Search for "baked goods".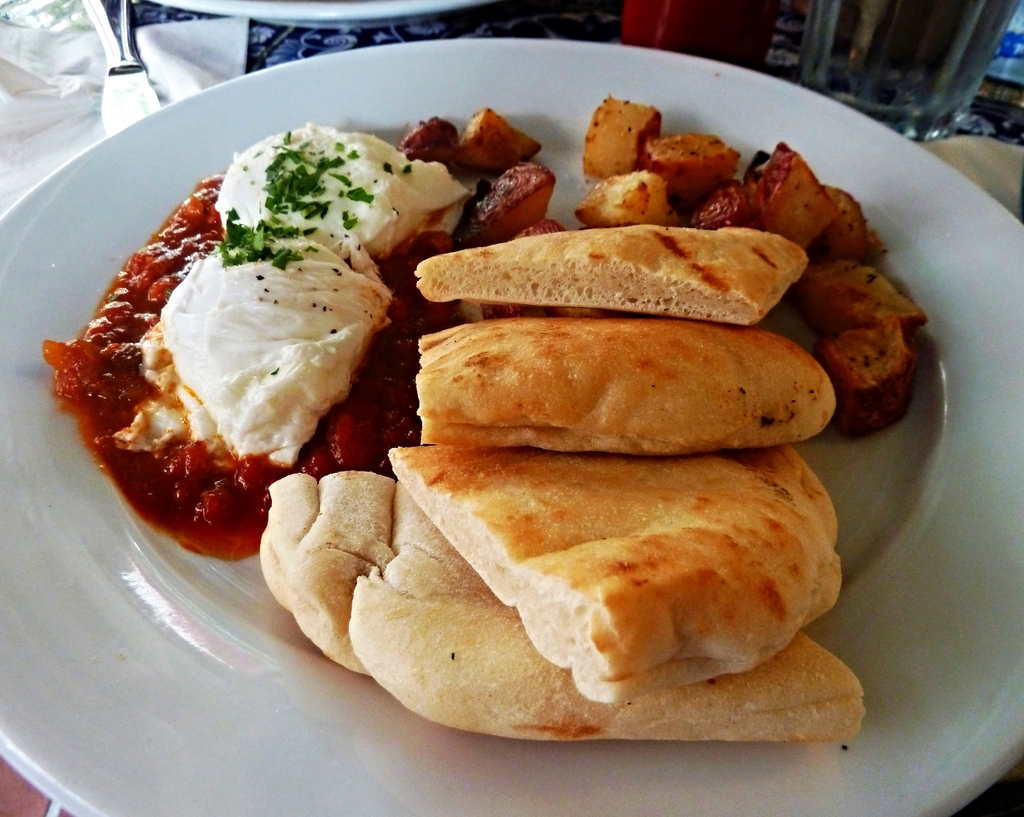
Found at l=413, t=223, r=810, b=327.
